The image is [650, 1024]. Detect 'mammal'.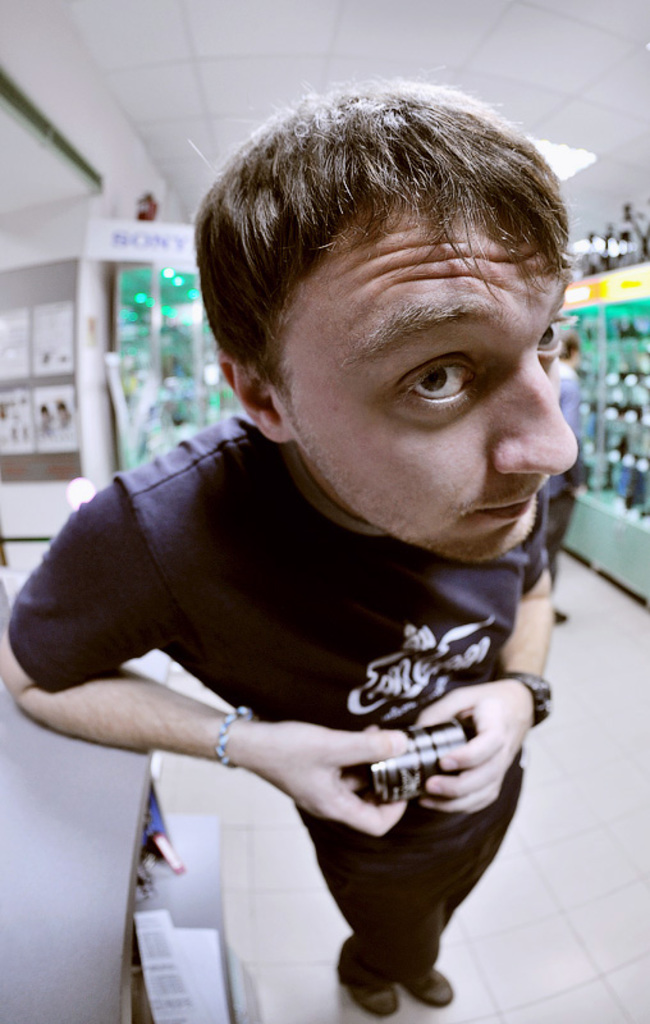
Detection: bbox(0, 77, 580, 1019).
